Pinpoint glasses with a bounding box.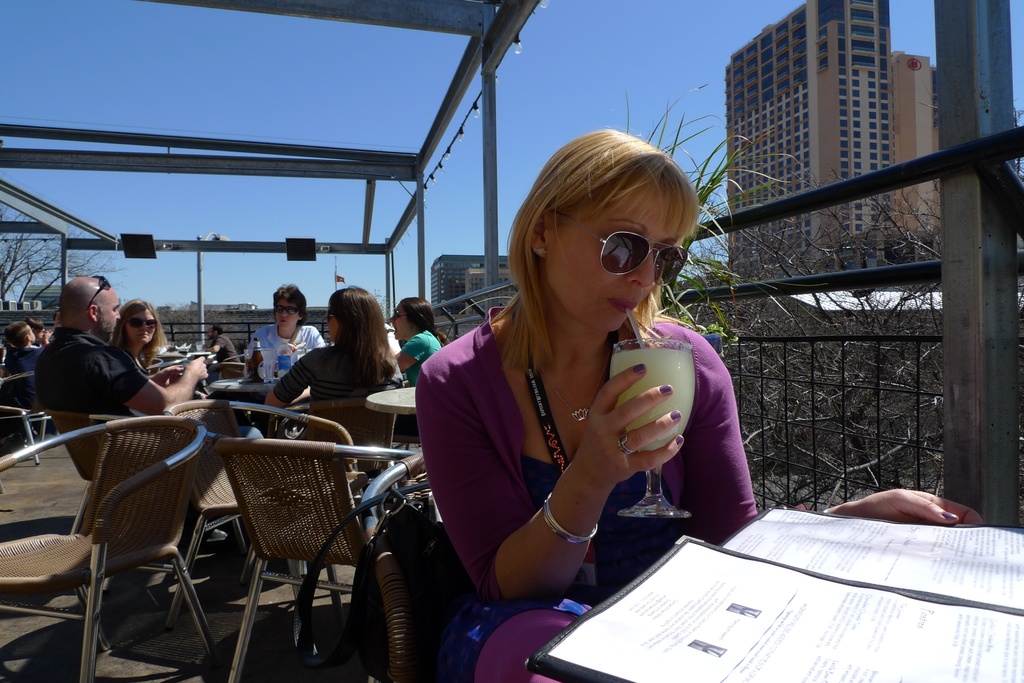
select_region(122, 314, 162, 337).
